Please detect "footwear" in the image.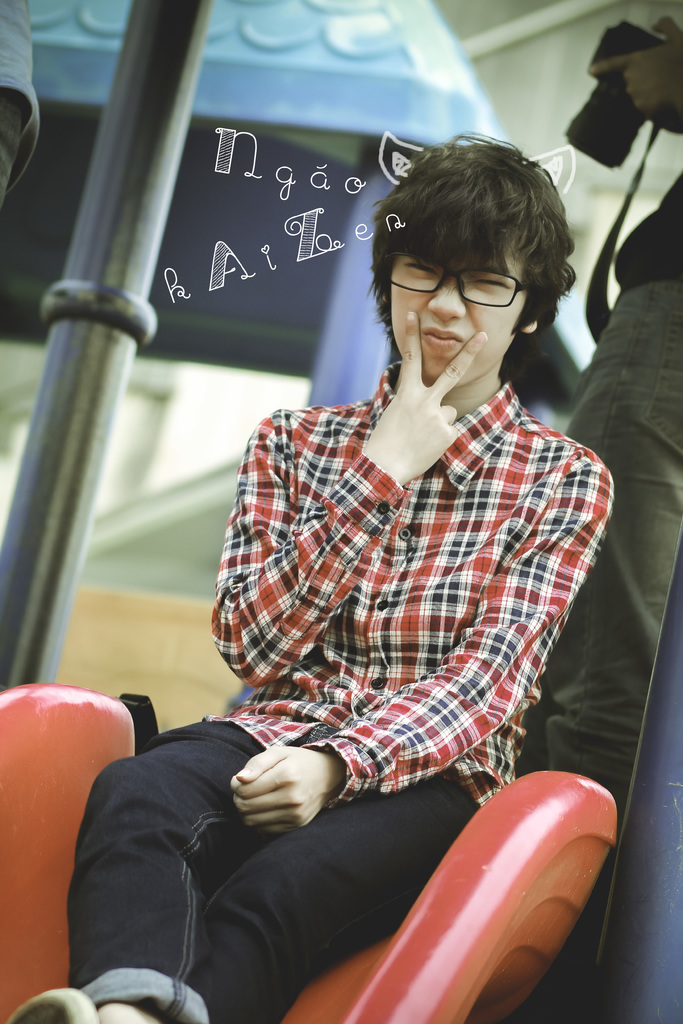
box=[13, 984, 97, 1023].
